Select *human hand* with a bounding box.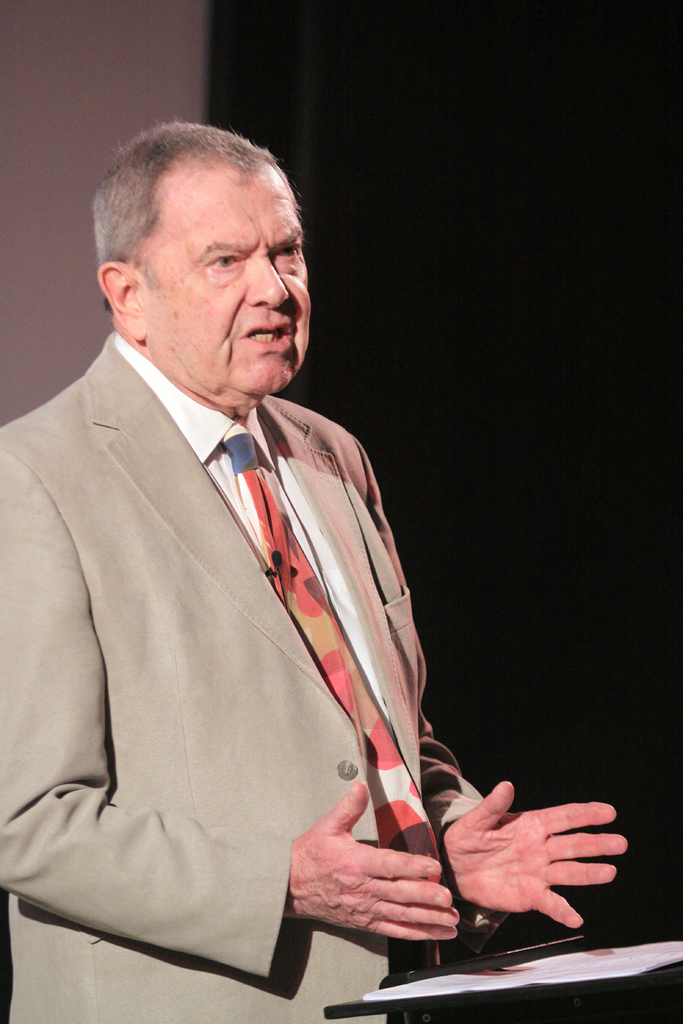
select_region(284, 777, 460, 945).
